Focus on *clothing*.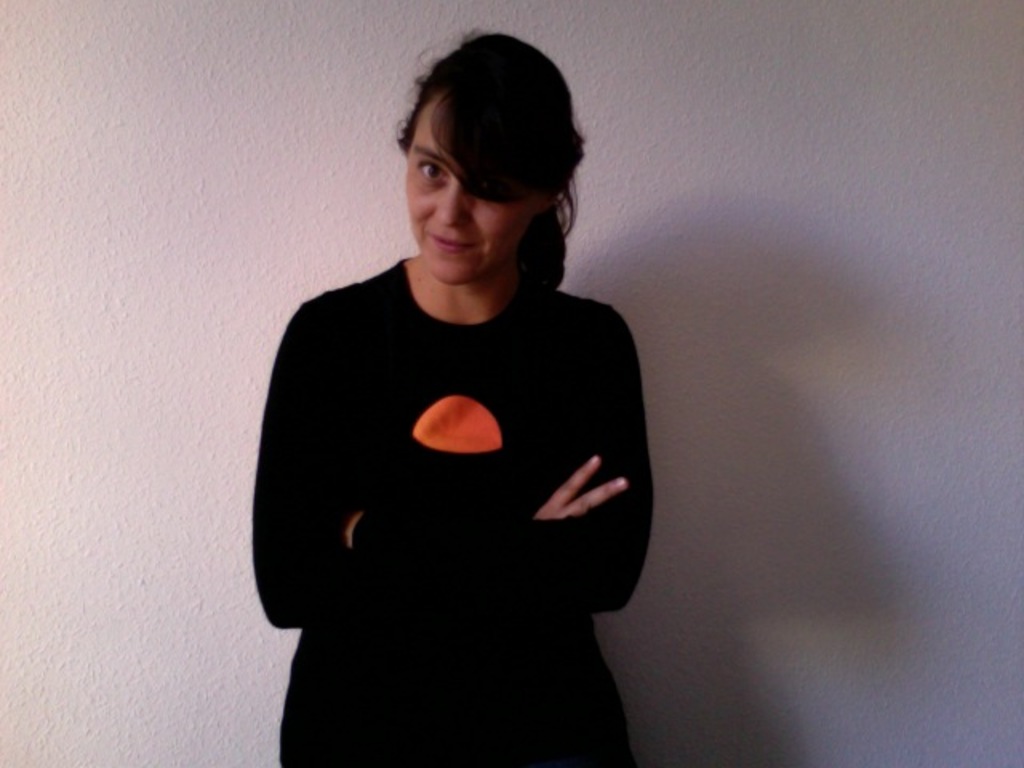
Focused at 227/197/686/707.
